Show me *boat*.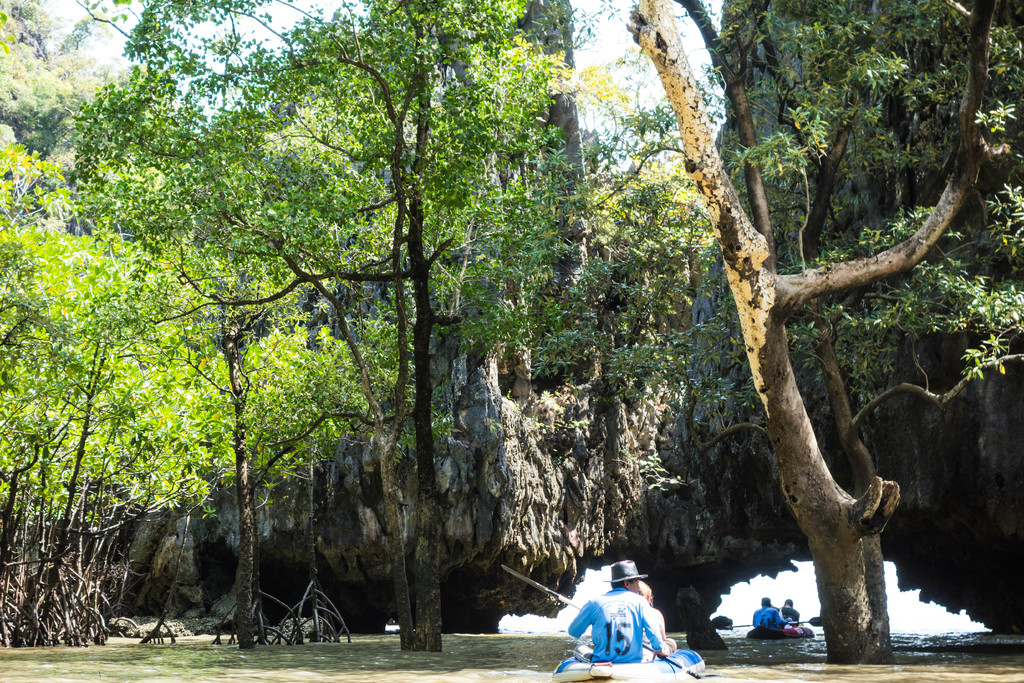
*boat* is here: box=[548, 646, 698, 677].
